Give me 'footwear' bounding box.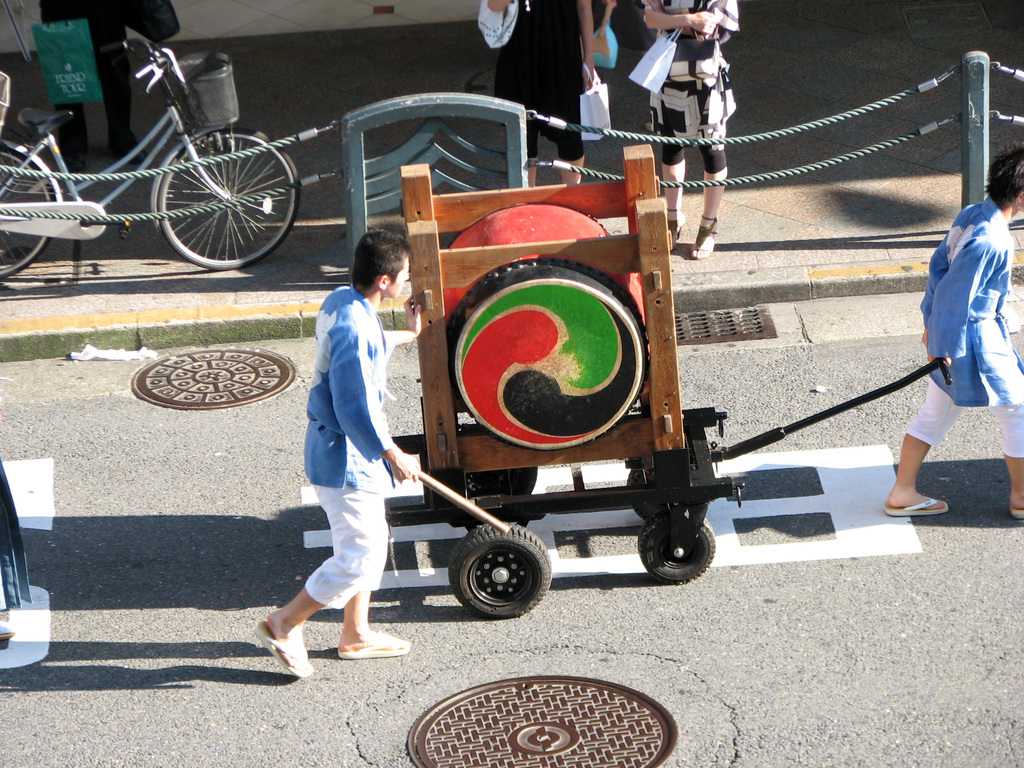
region(240, 605, 303, 688).
